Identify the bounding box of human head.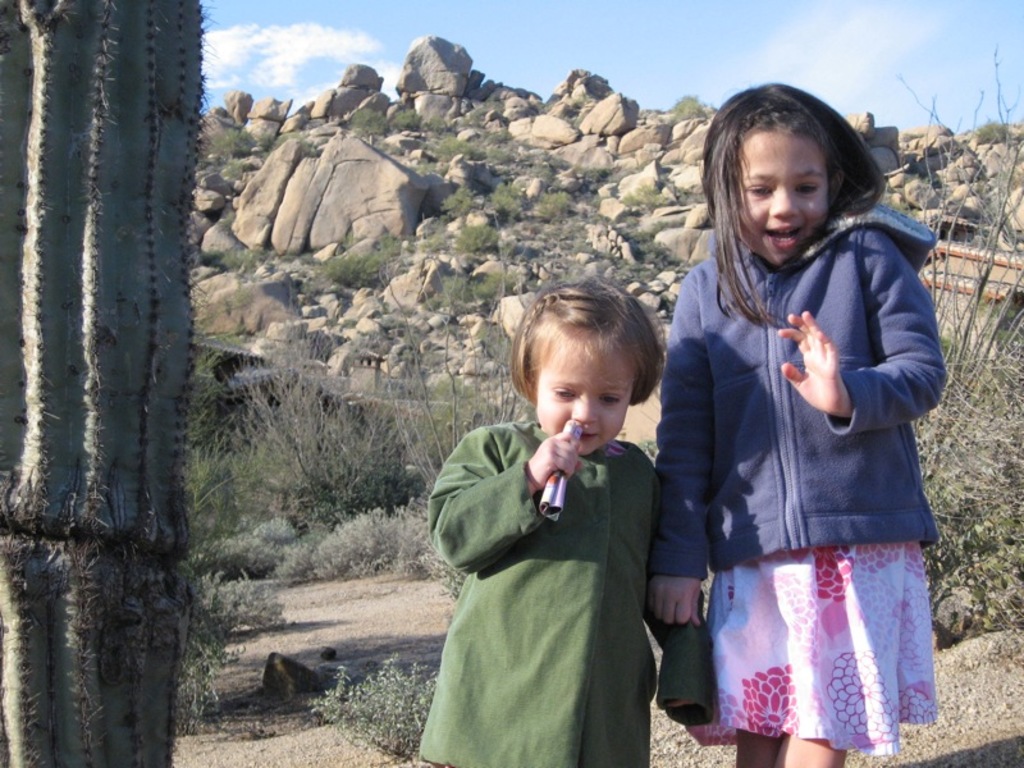
detection(699, 83, 841, 264).
